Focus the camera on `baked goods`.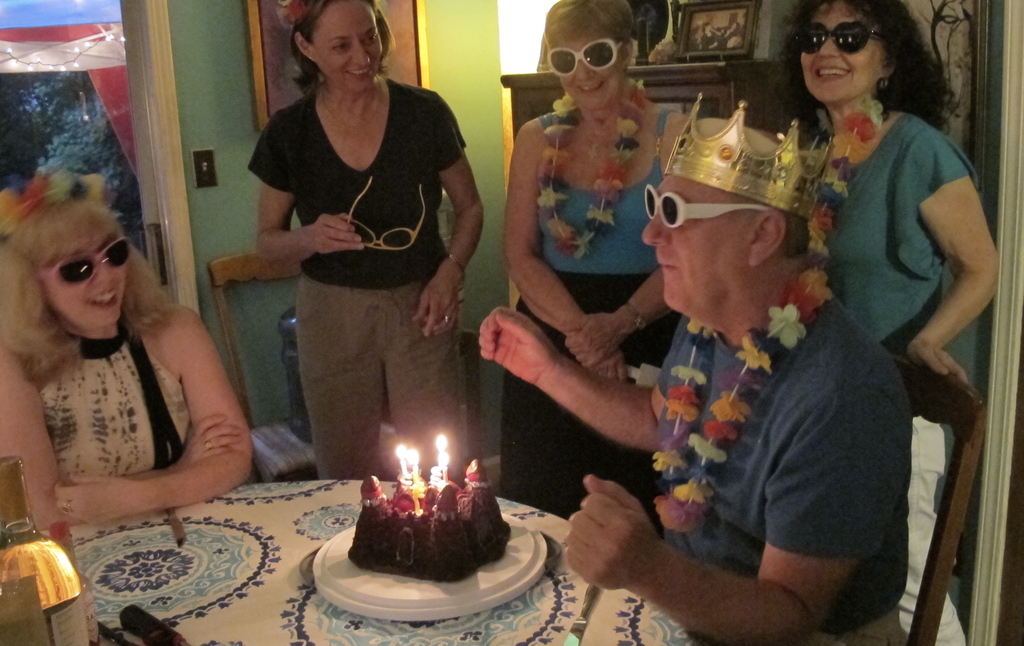
Focus region: (346, 469, 509, 577).
